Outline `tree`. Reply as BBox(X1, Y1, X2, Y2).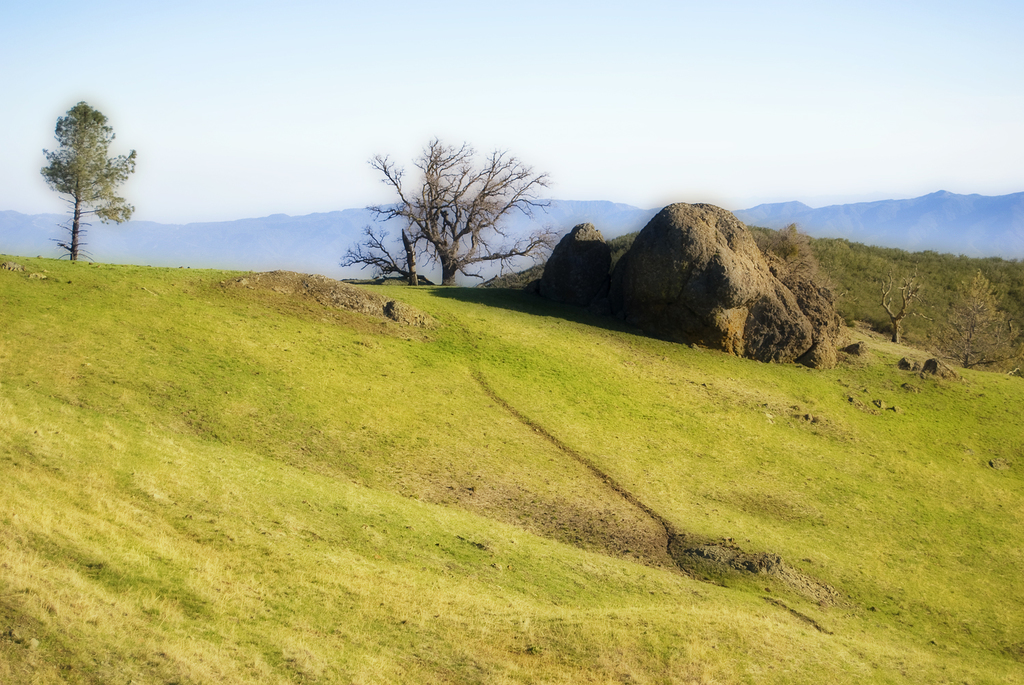
BBox(41, 92, 141, 263).
